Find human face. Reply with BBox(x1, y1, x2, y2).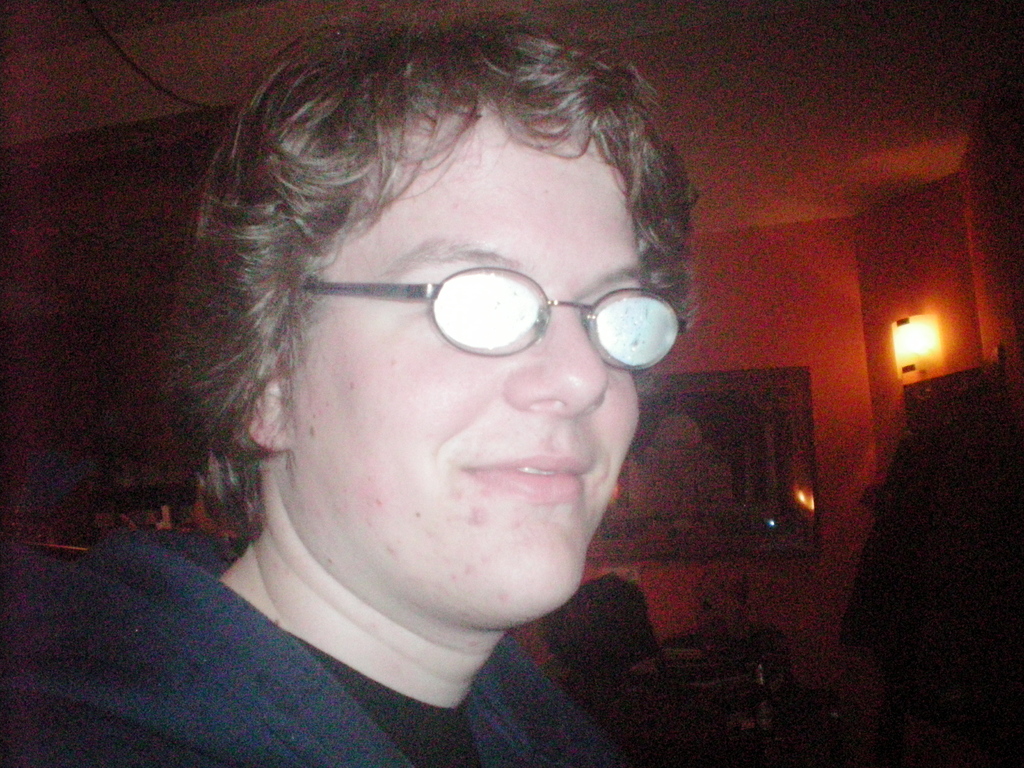
BBox(287, 103, 655, 631).
